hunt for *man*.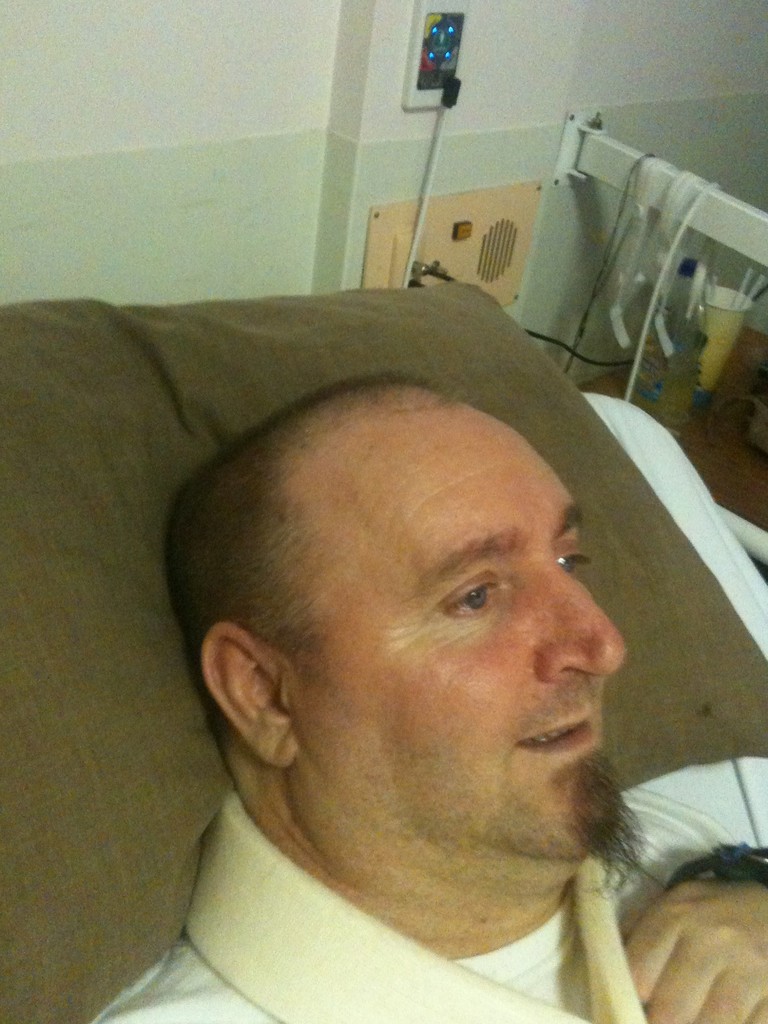
Hunted down at (left=47, top=563, right=739, bottom=1020).
